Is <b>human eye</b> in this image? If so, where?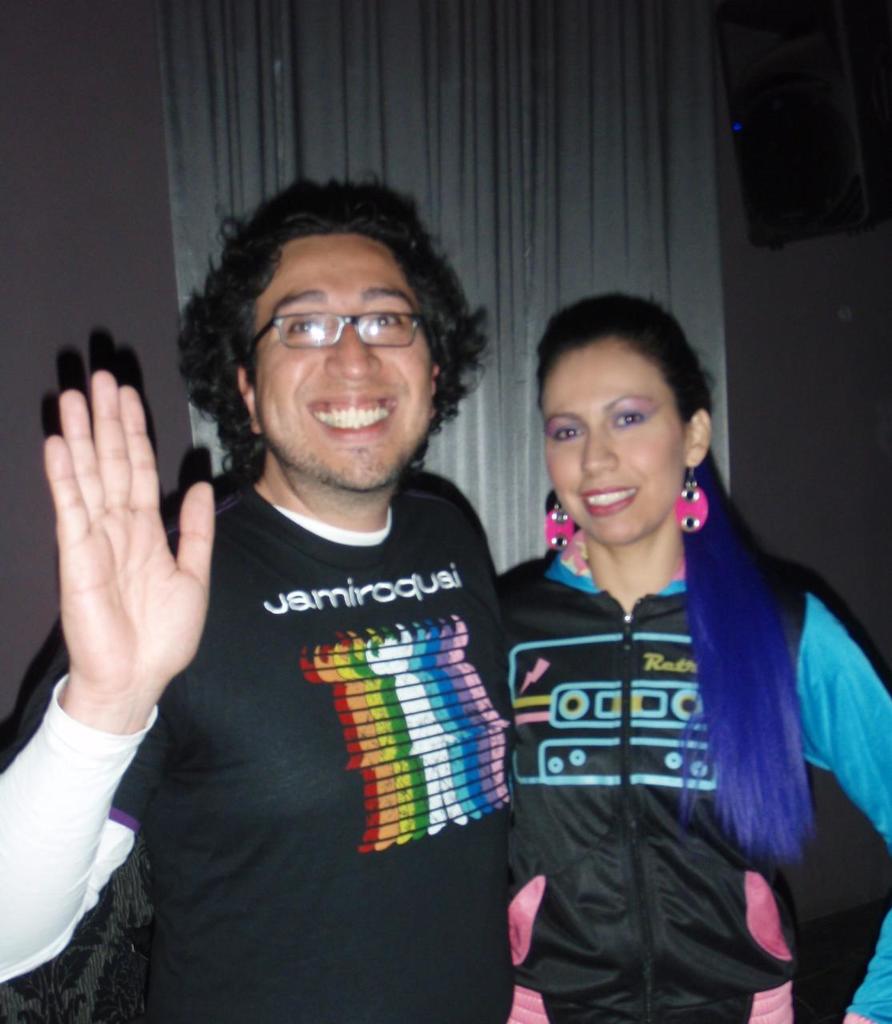
Yes, at box=[283, 300, 326, 342].
